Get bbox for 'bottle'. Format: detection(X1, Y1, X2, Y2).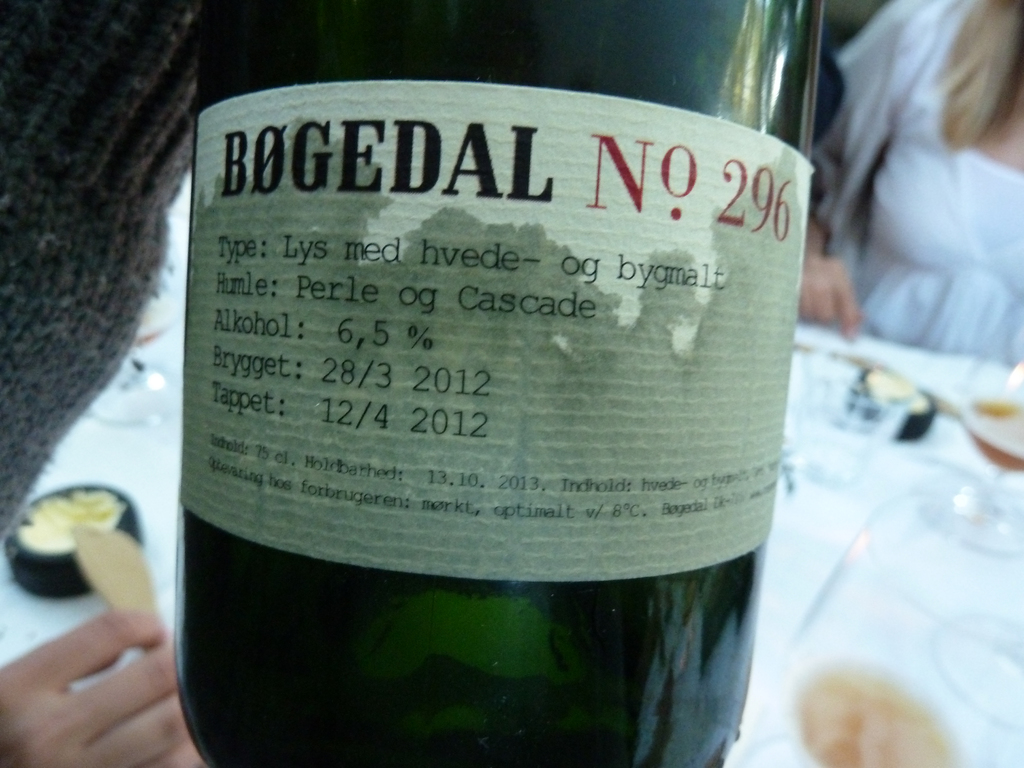
detection(175, 0, 836, 767).
